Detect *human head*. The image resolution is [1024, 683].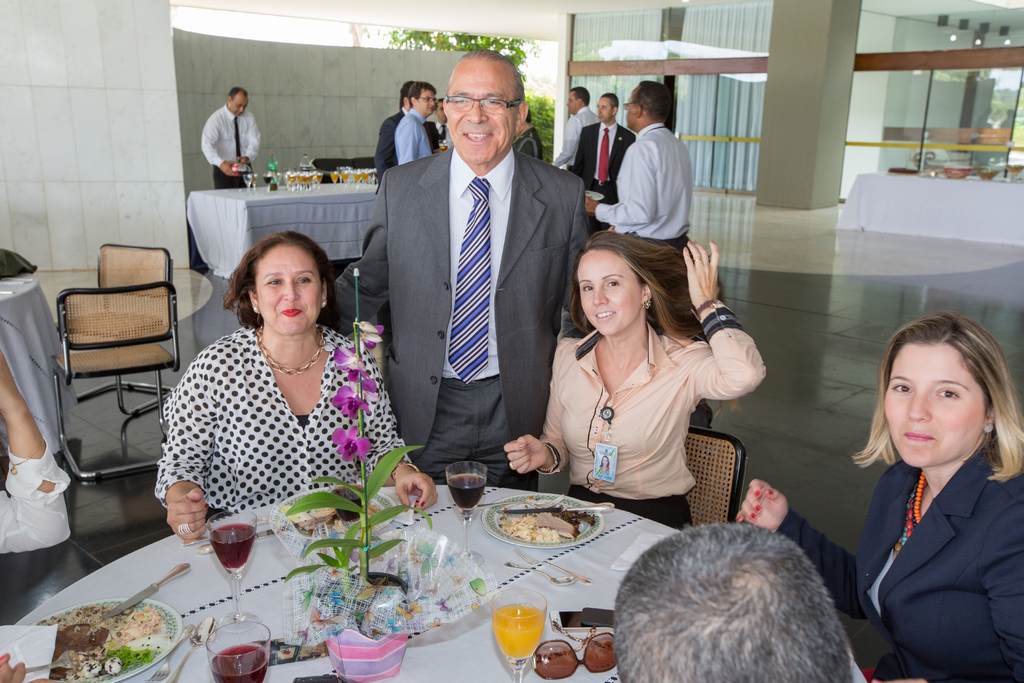
<box>596,94,618,119</box>.
